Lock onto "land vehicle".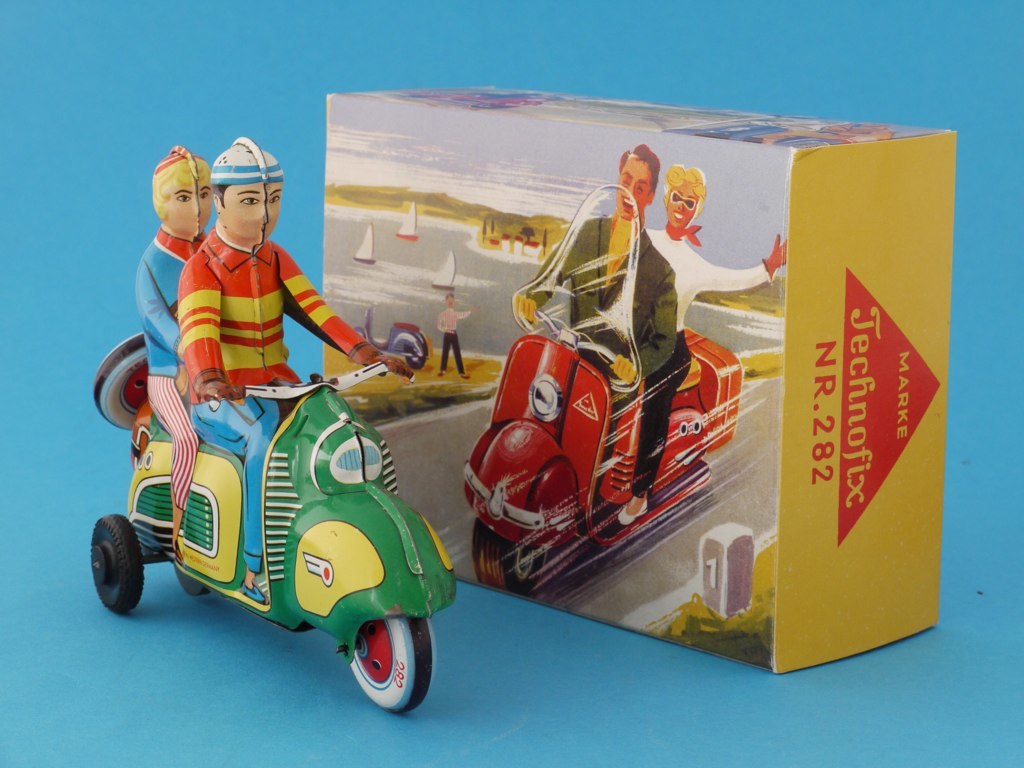
Locked: locate(103, 355, 439, 721).
